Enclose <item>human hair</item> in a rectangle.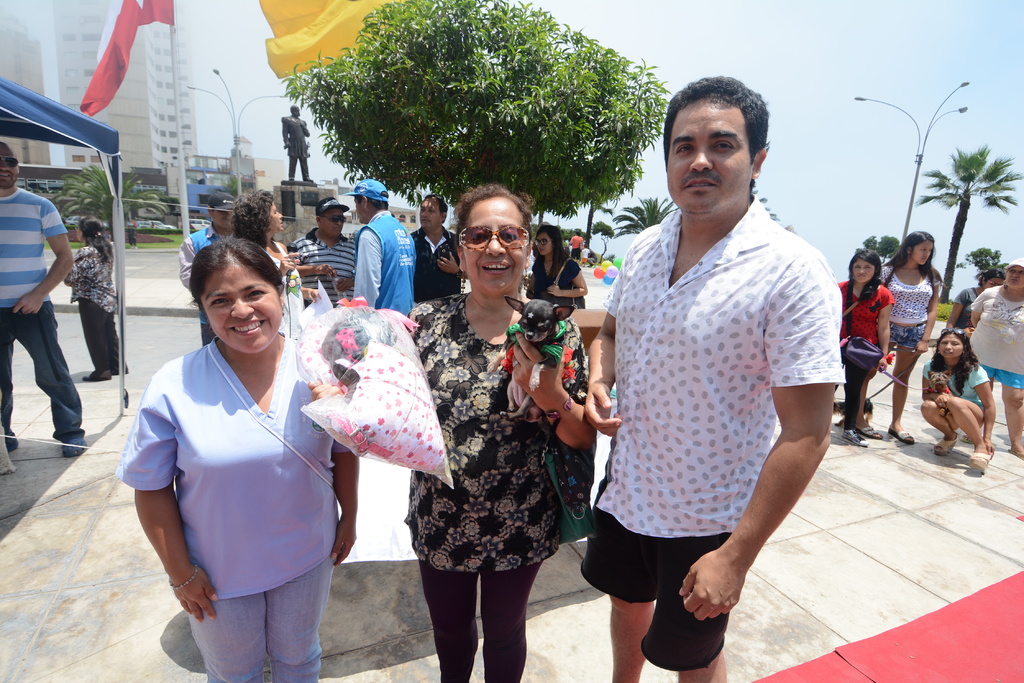
{"x1": 845, "y1": 246, "x2": 882, "y2": 305}.
